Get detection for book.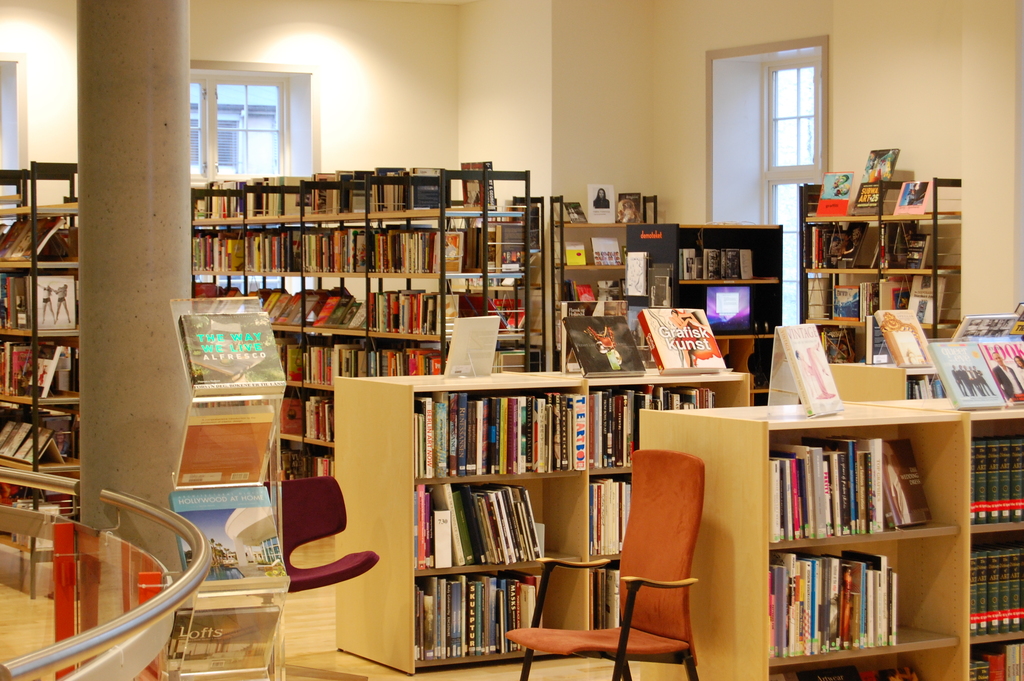
Detection: (635,307,732,377).
